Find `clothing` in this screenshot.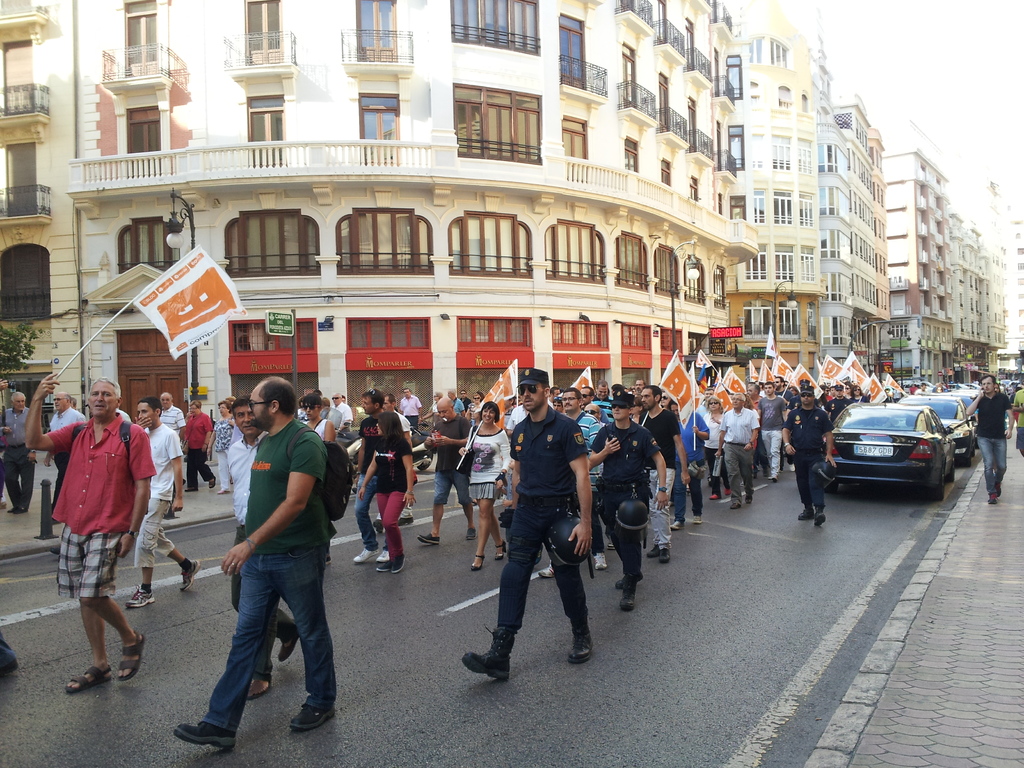
The bounding box for `clothing` is rect(593, 395, 613, 422).
